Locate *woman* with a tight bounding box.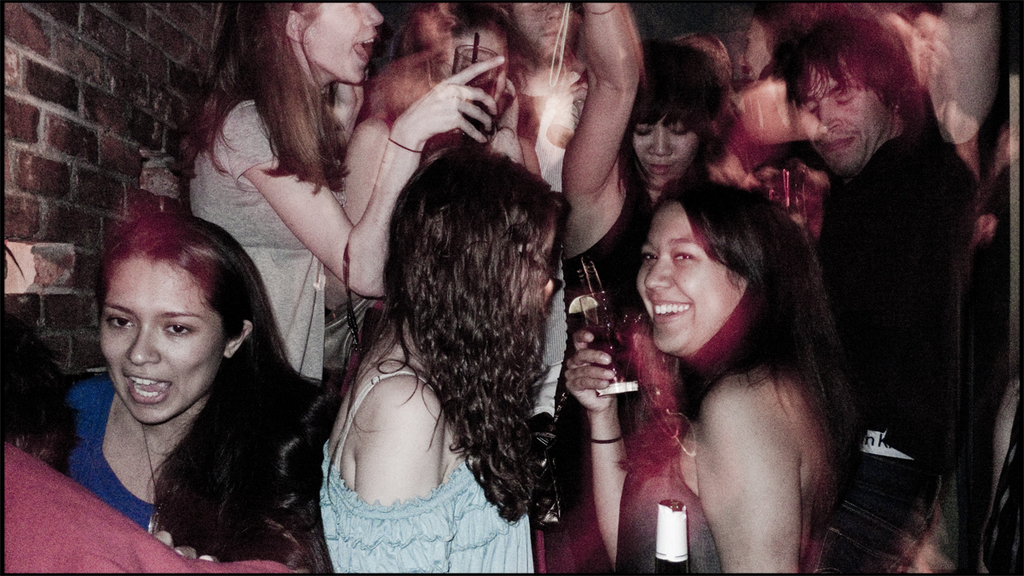
box=[555, 0, 722, 317].
